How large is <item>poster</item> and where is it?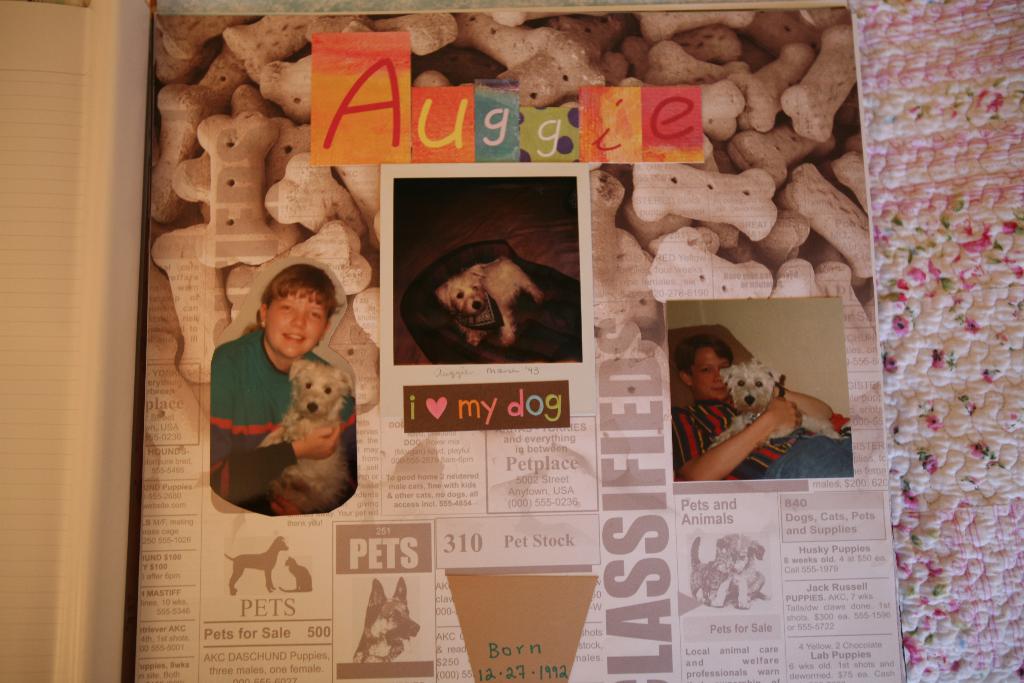
Bounding box: l=128, t=0, r=906, b=682.
